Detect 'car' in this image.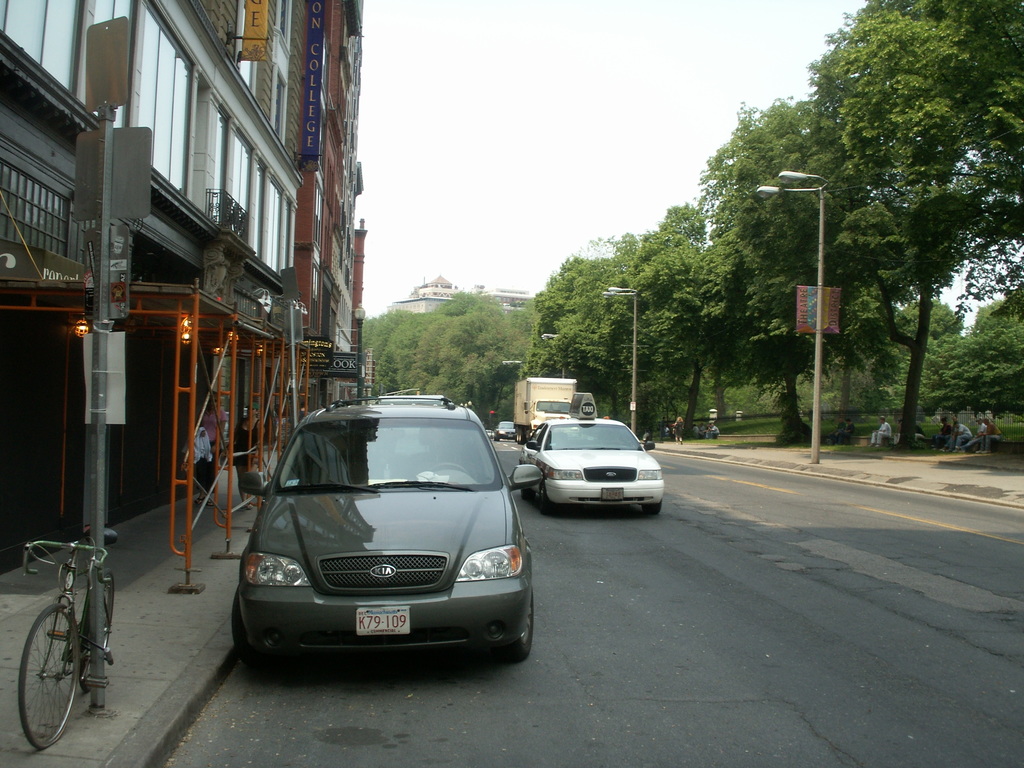
Detection: <region>231, 397, 543, 668</region>.
